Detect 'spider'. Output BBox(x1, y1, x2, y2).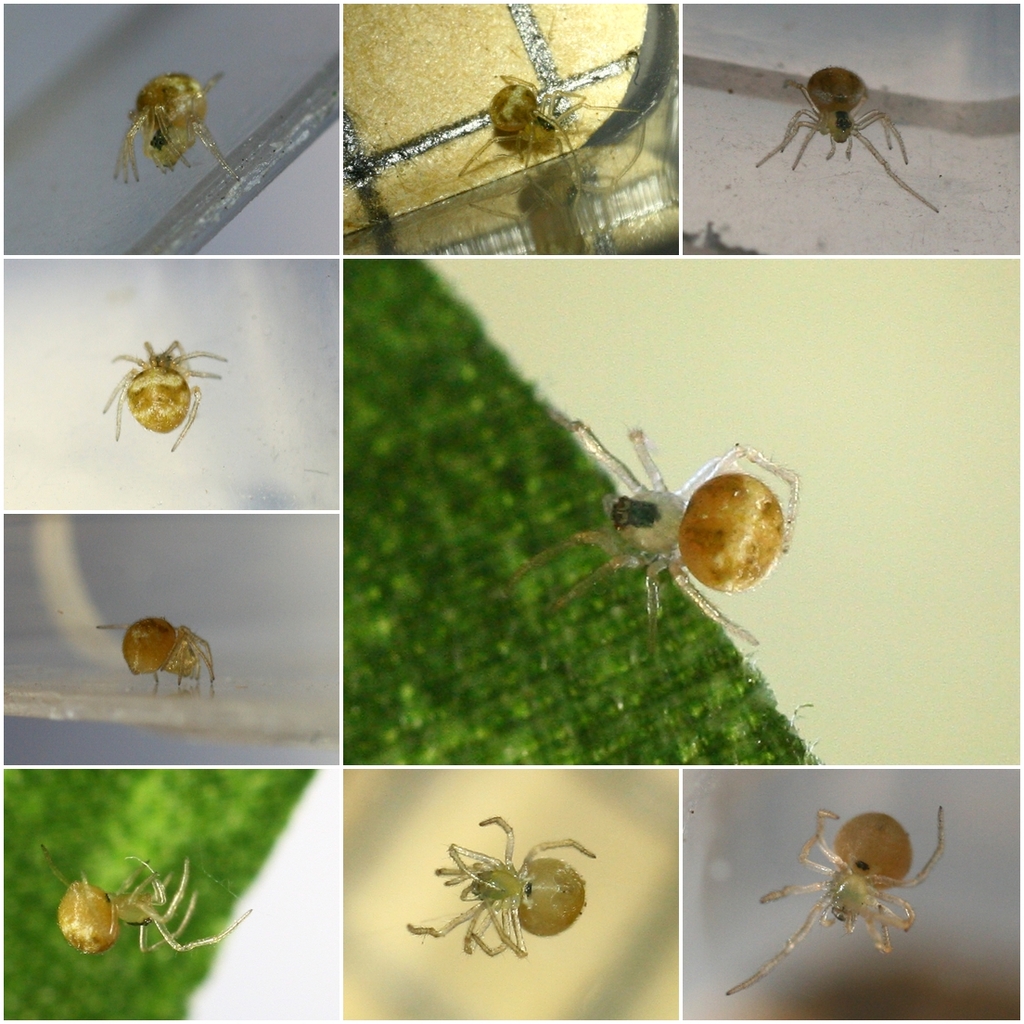
BBox(52, 854, 253, 964).
